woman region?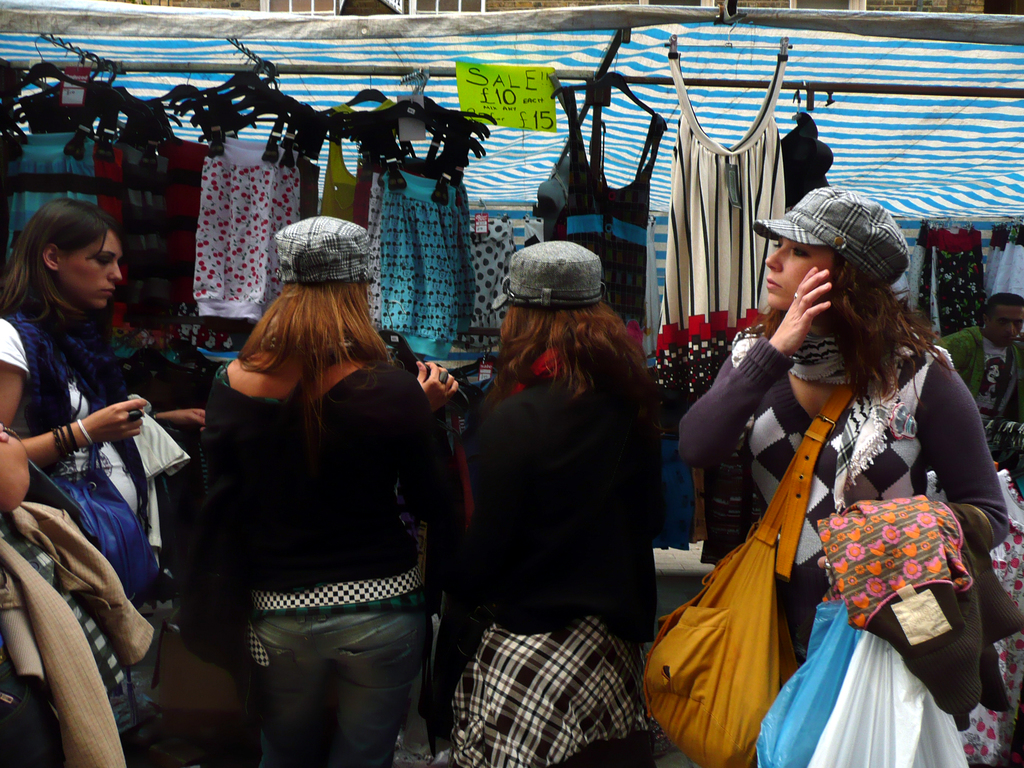
crop(678, 182, 1011, 767)
